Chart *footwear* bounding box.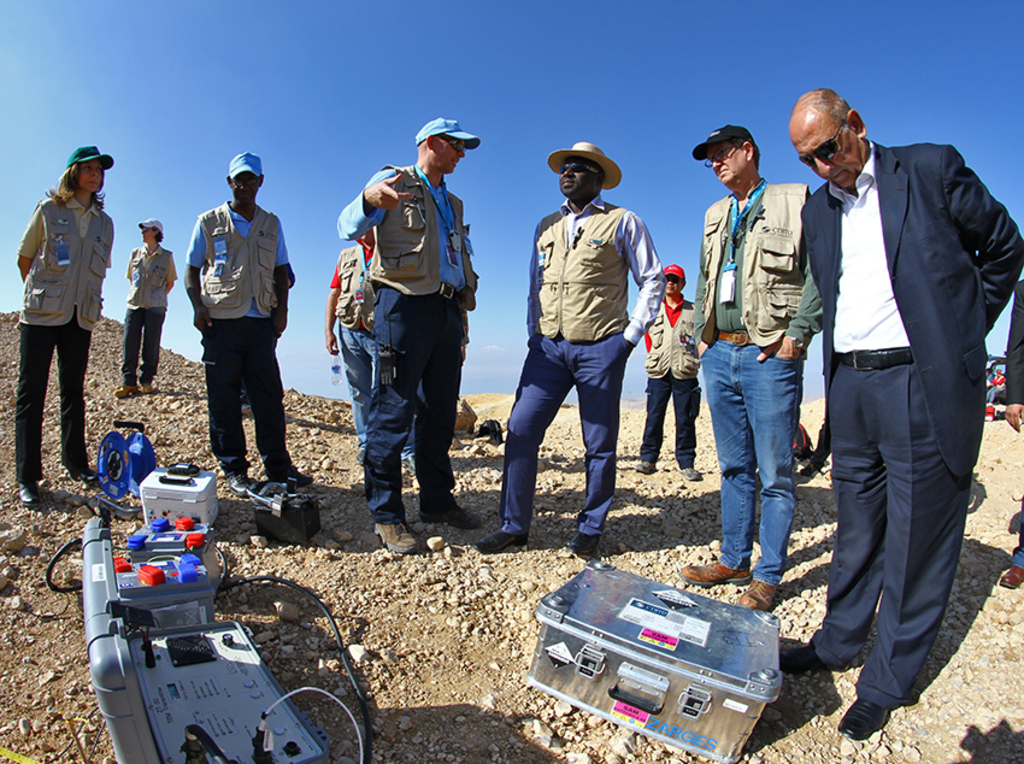
Charted: l=13, t=477, r=55, b=517.
